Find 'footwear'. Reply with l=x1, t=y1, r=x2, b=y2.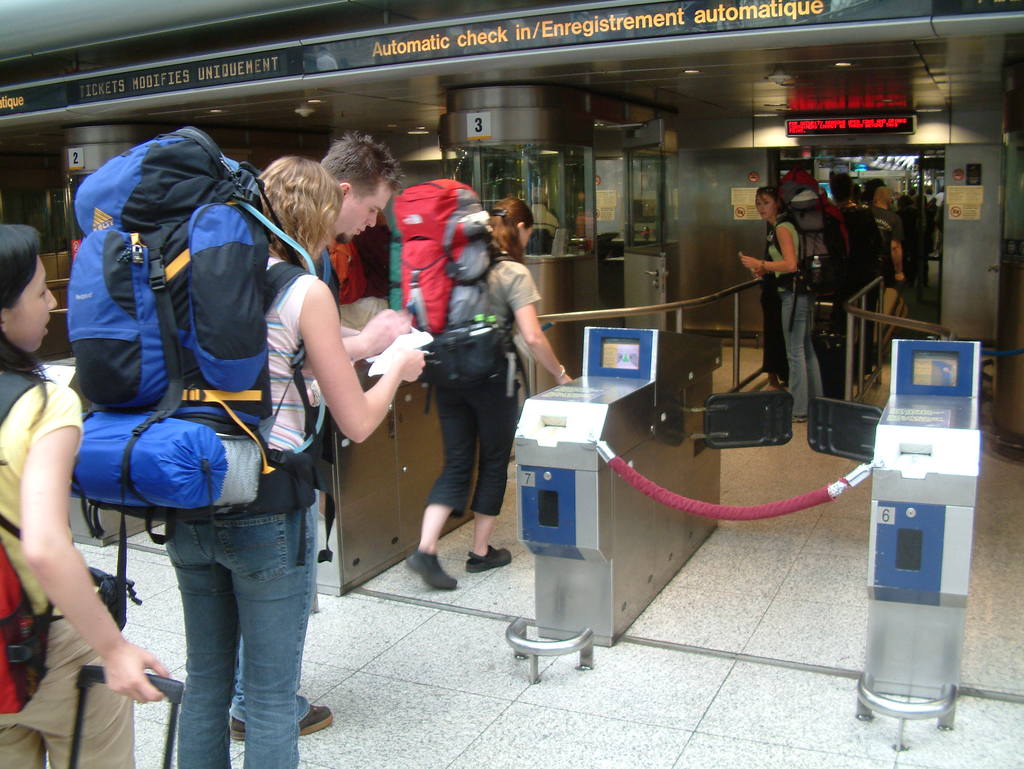
l=464, t=544, r=518, b=567.
